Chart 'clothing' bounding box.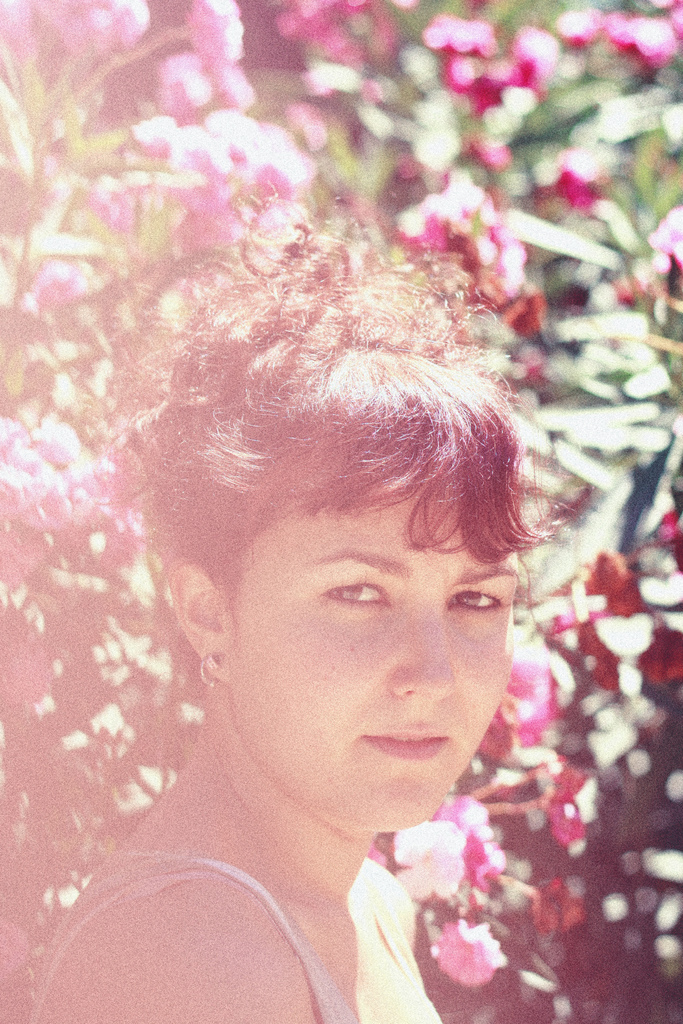
Charted: bbox(25, 850, 450, 1023).
